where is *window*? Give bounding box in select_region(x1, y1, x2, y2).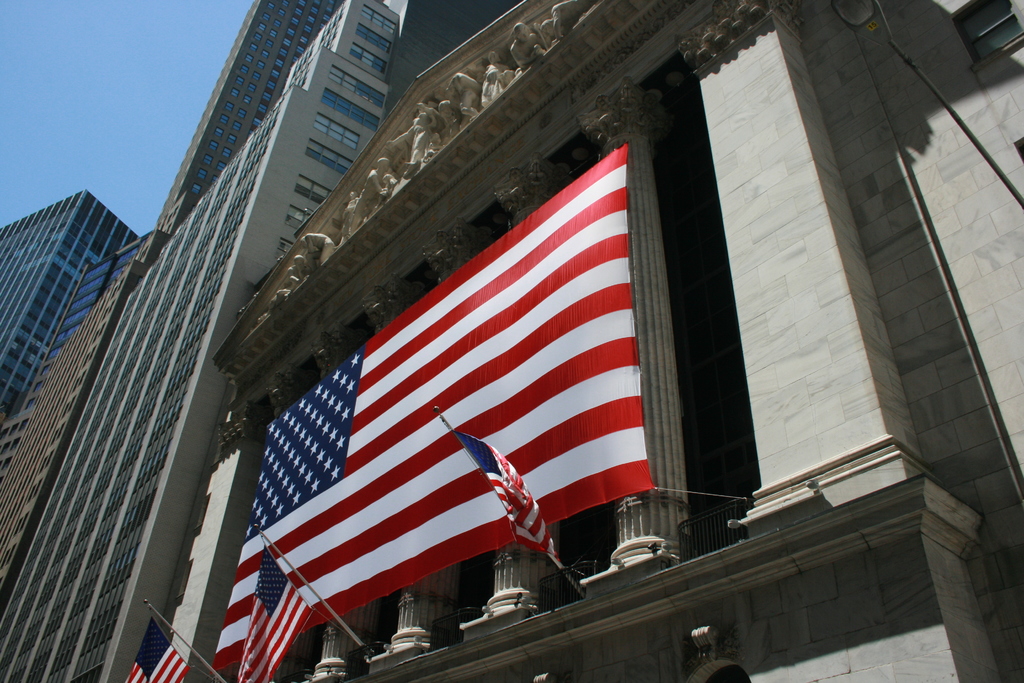
select_region(268, 3, 275, 12).
